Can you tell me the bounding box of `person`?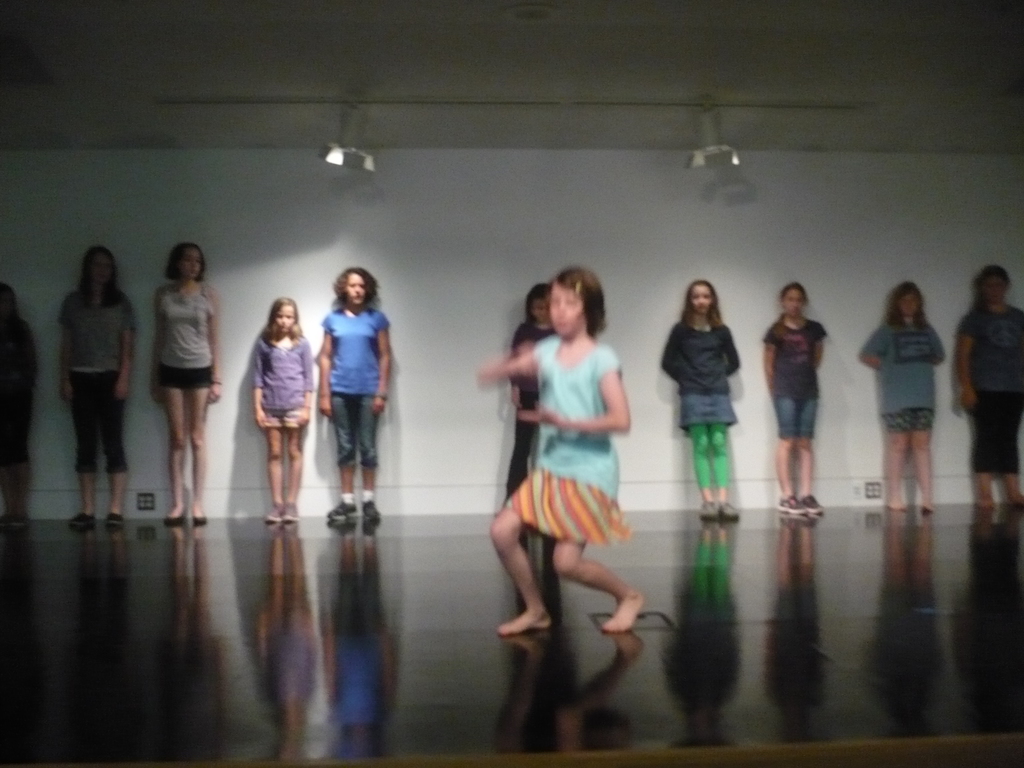
left=478, top=266, right=634, bottom=641.
